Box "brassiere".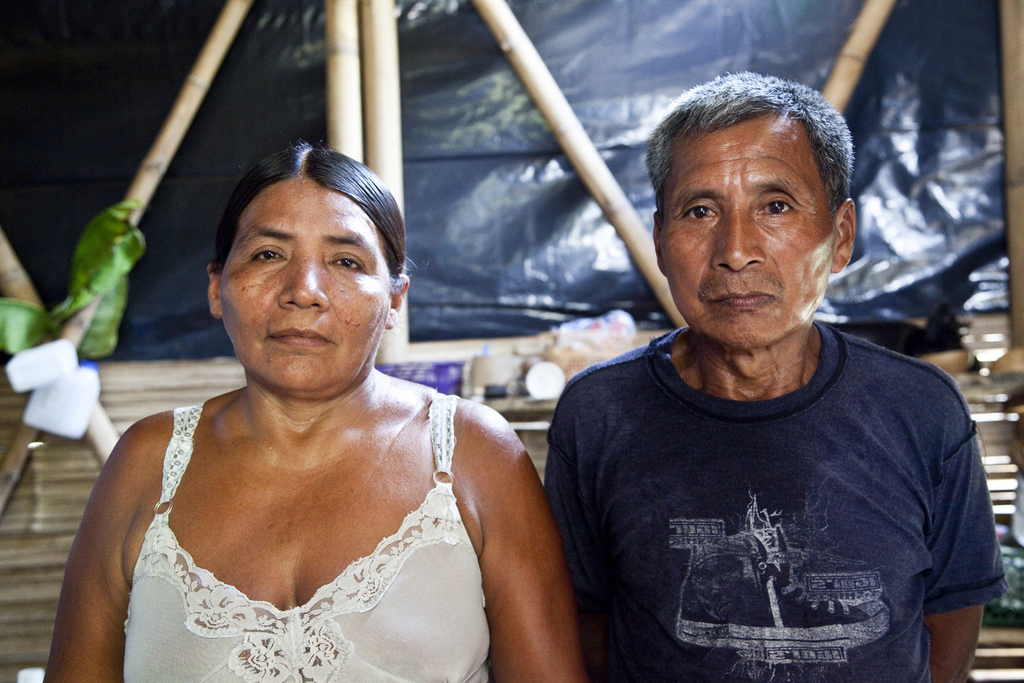
<box>108,362,486,680</box>.
